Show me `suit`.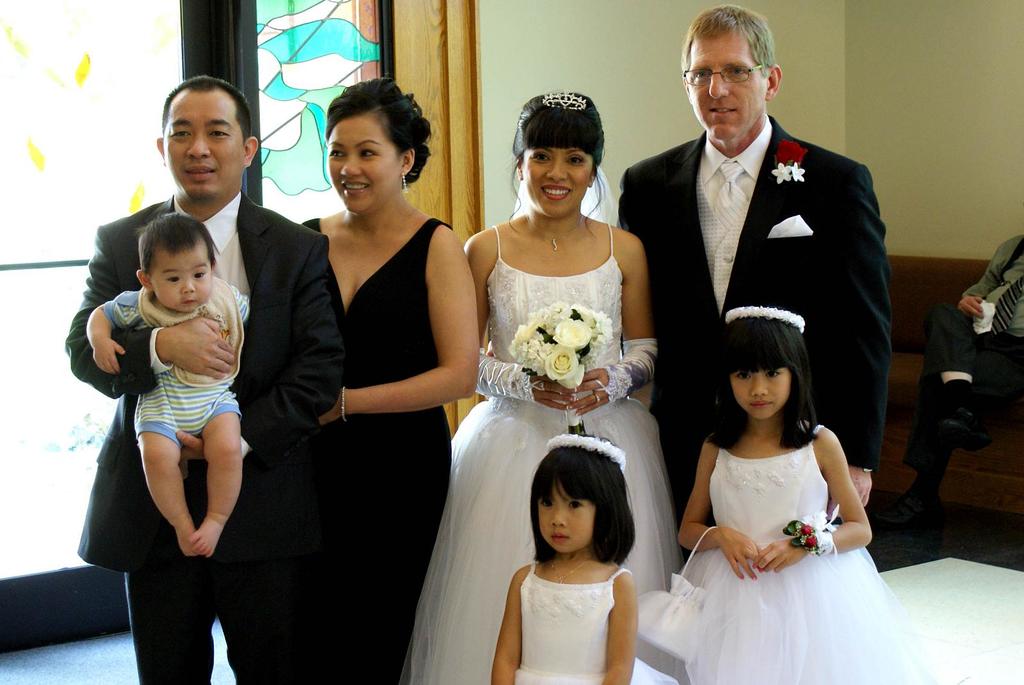
`suit` is here: <bbox>616, 70, 890, 477</bbox>.
